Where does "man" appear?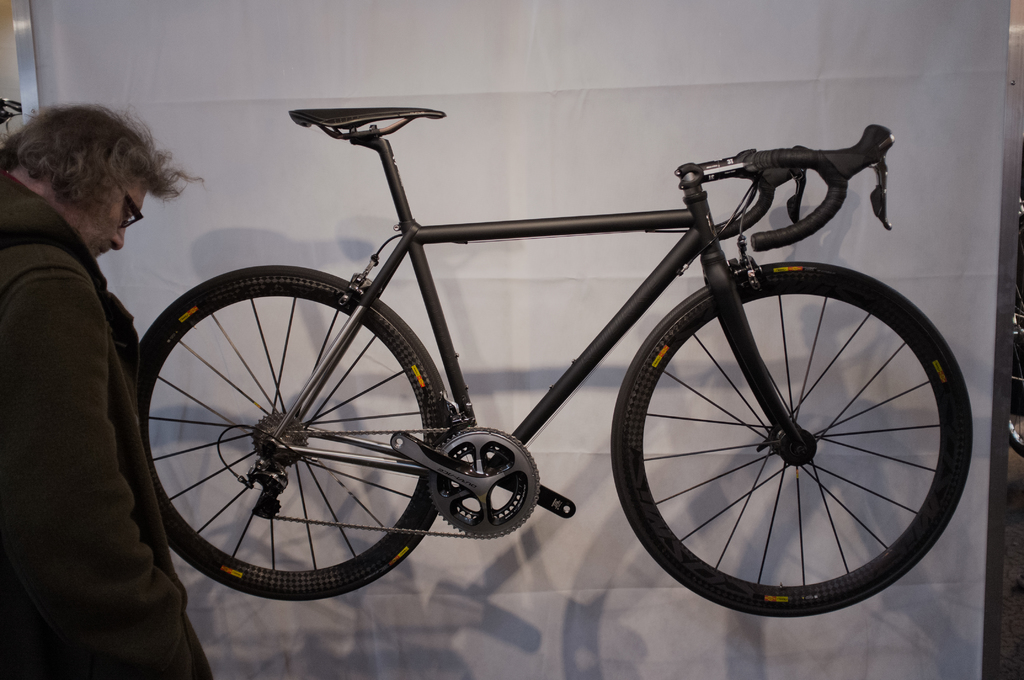
Appears at crop(8, 99, 179, 651).
